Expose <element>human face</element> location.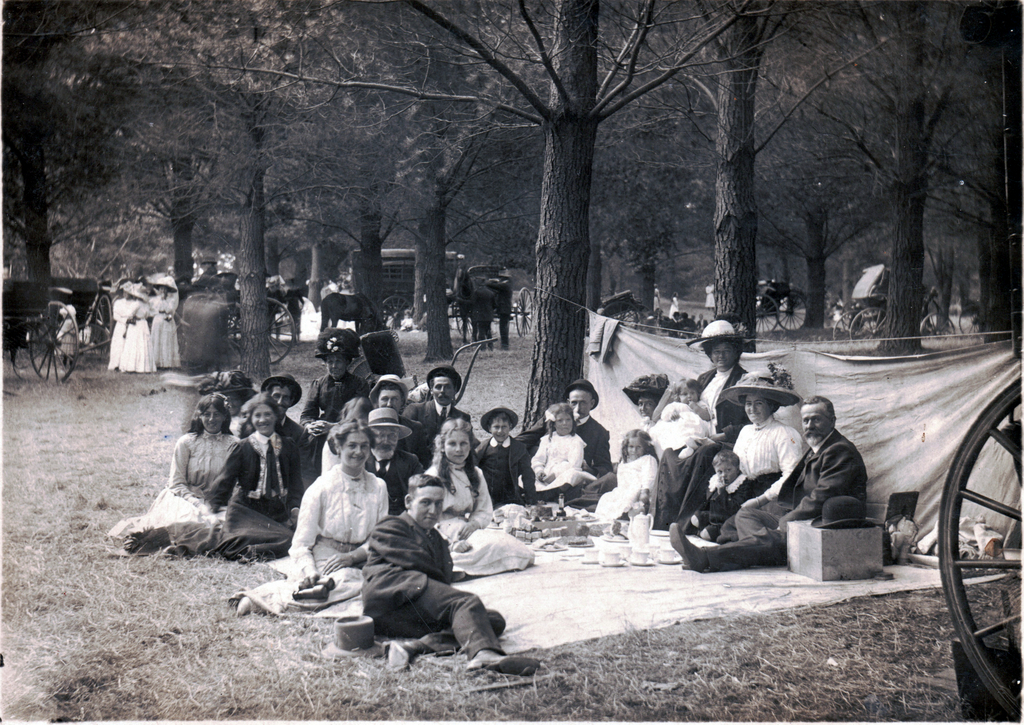
Exposed at 269 387 291 415.
